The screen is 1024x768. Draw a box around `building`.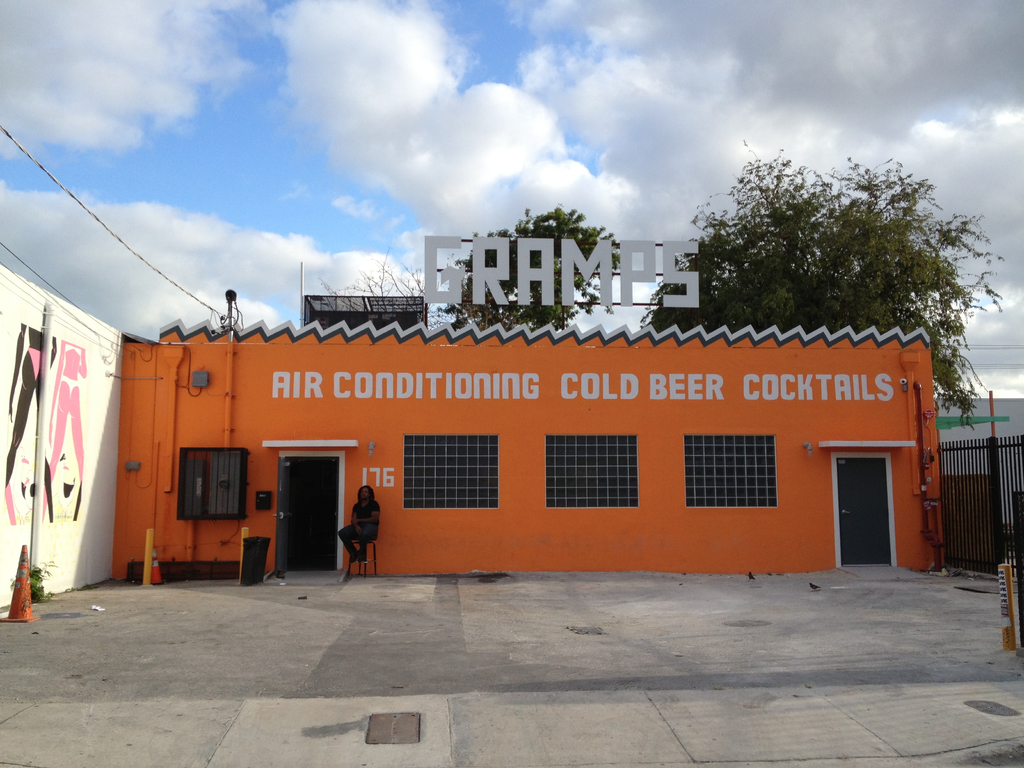
<box>114,323,947,577</box>.
